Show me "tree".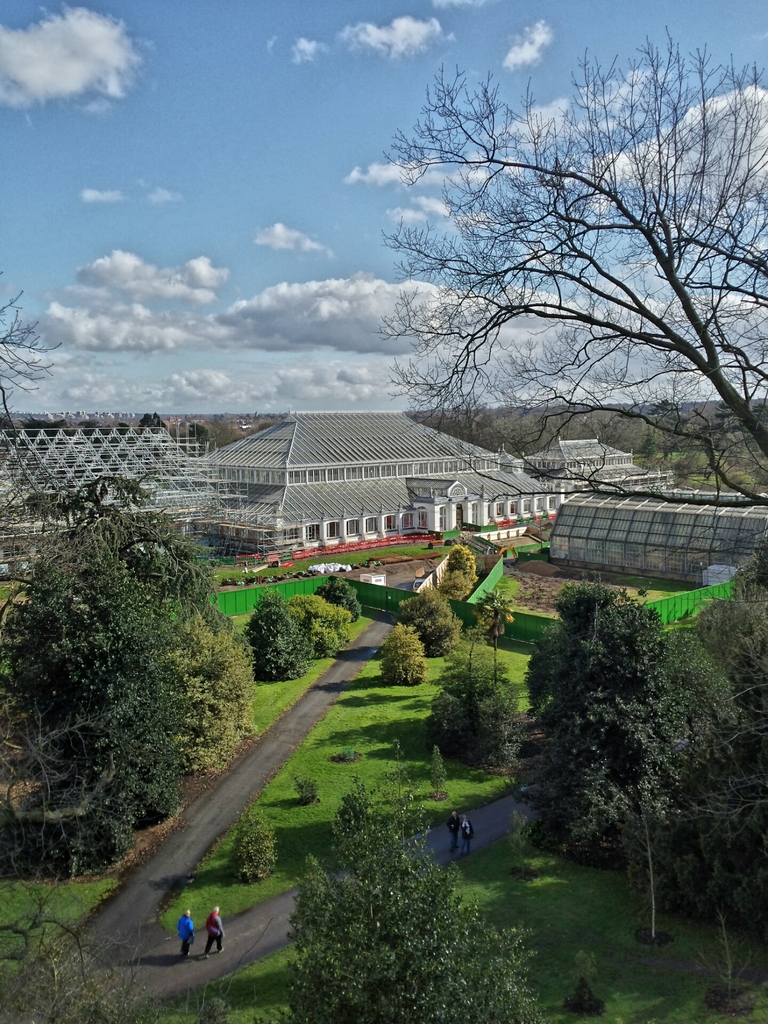
"tree" is here: <region>0, 483, 250, 863</region>.
